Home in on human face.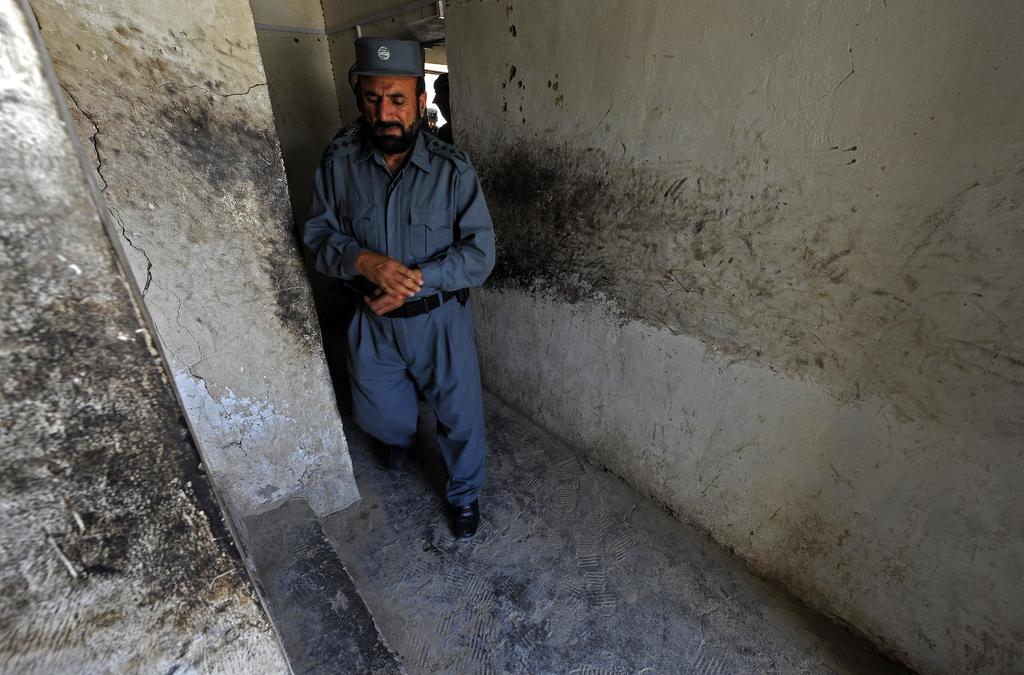
Homed in at (left=356, top=76, right=420, bottom=150).
